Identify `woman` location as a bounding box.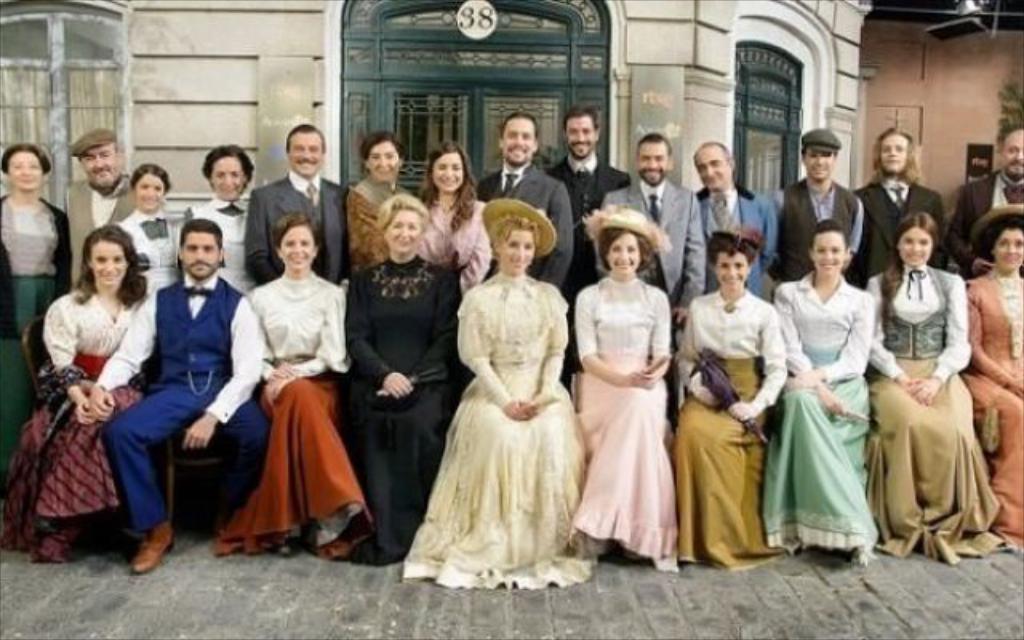
<box>0,221,166,565</box>.
